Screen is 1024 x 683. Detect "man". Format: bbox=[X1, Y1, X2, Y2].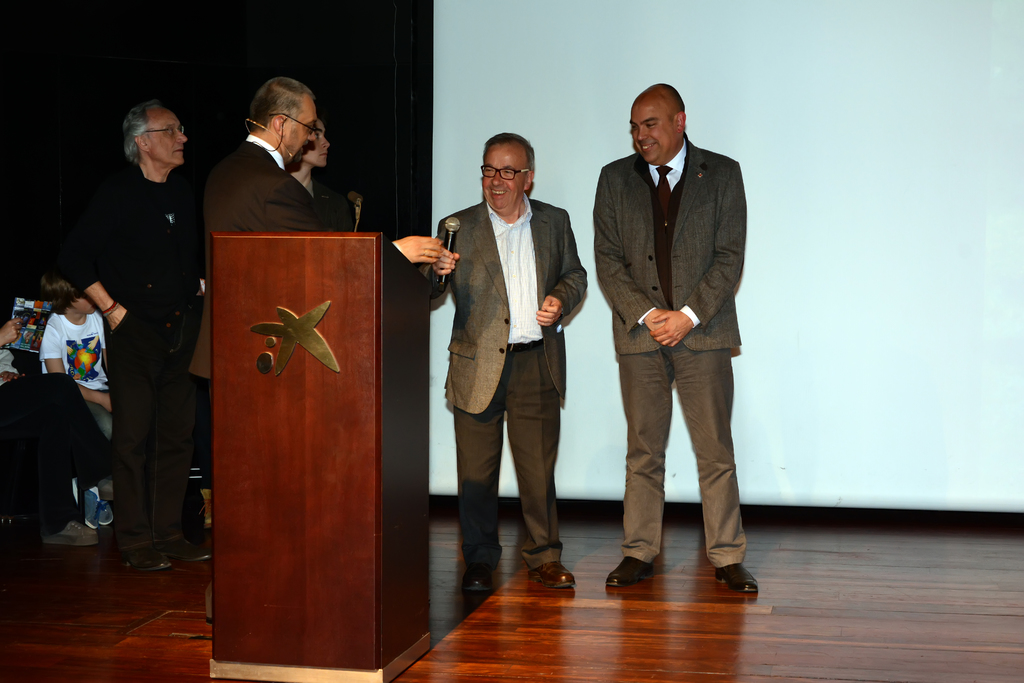
bbox=[431, 132, 582, 607].
